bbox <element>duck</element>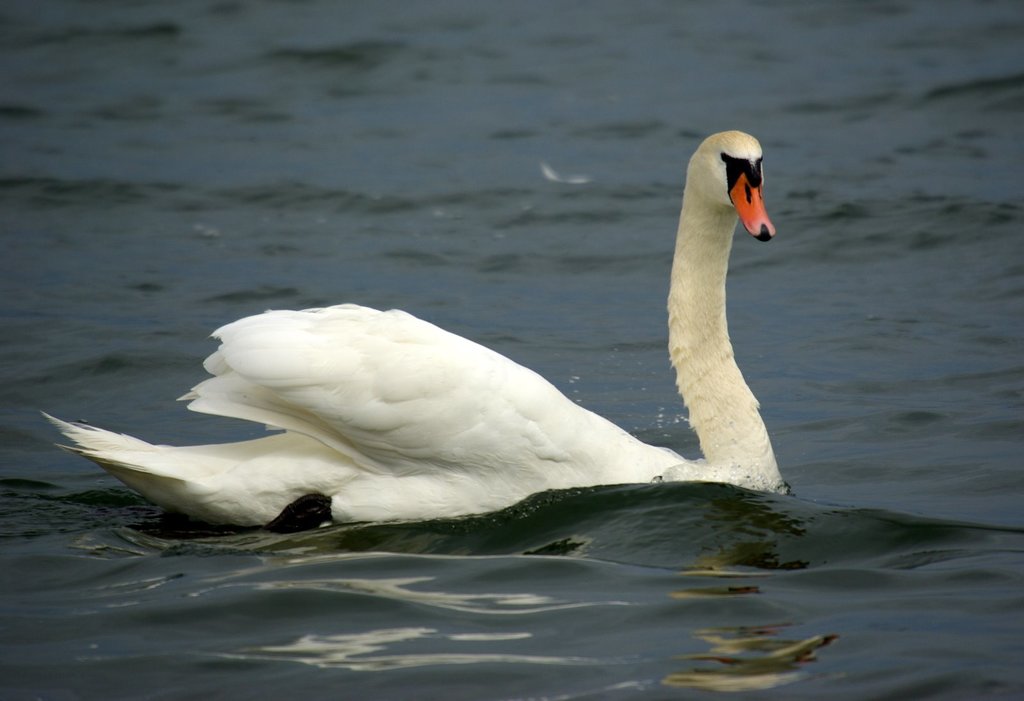
region(42, 130, 778, 522)
